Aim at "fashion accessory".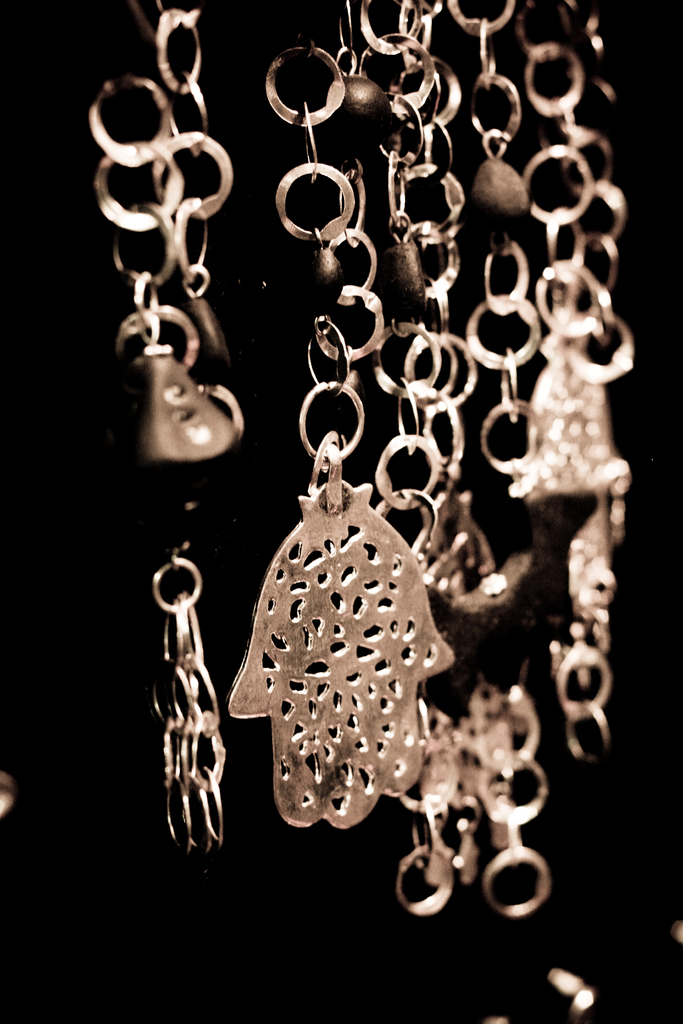
Aimed at BBox(88, 6, 638, 916).
